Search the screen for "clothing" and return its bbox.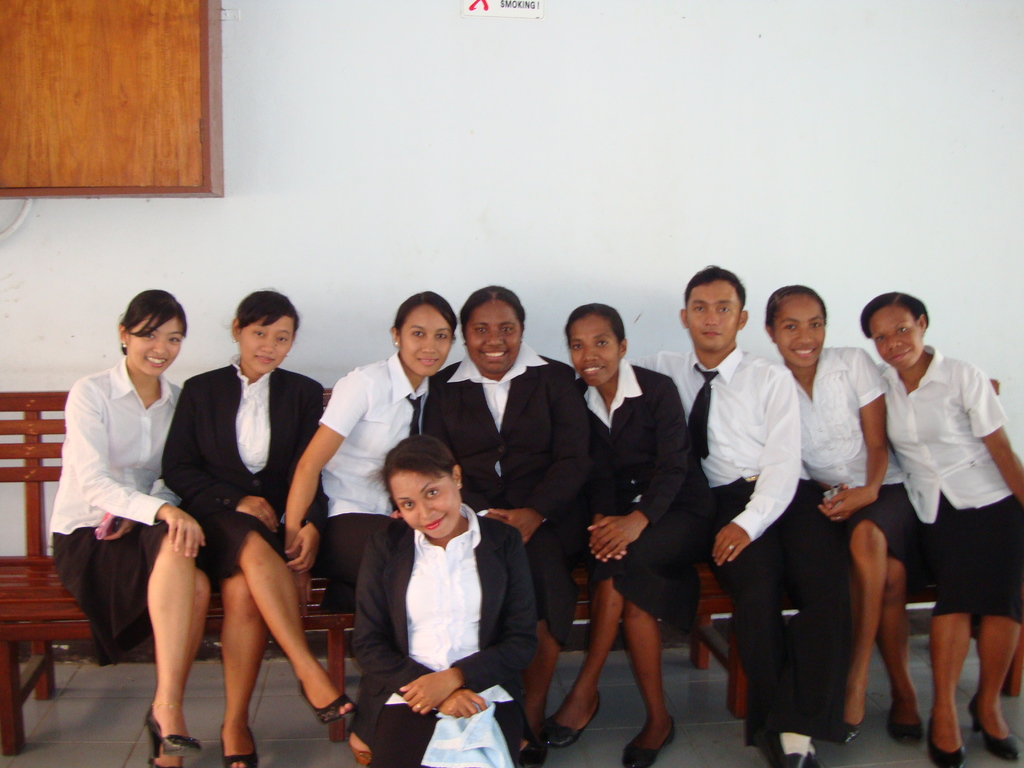
Found: rect(796, 337, 902, 566).
